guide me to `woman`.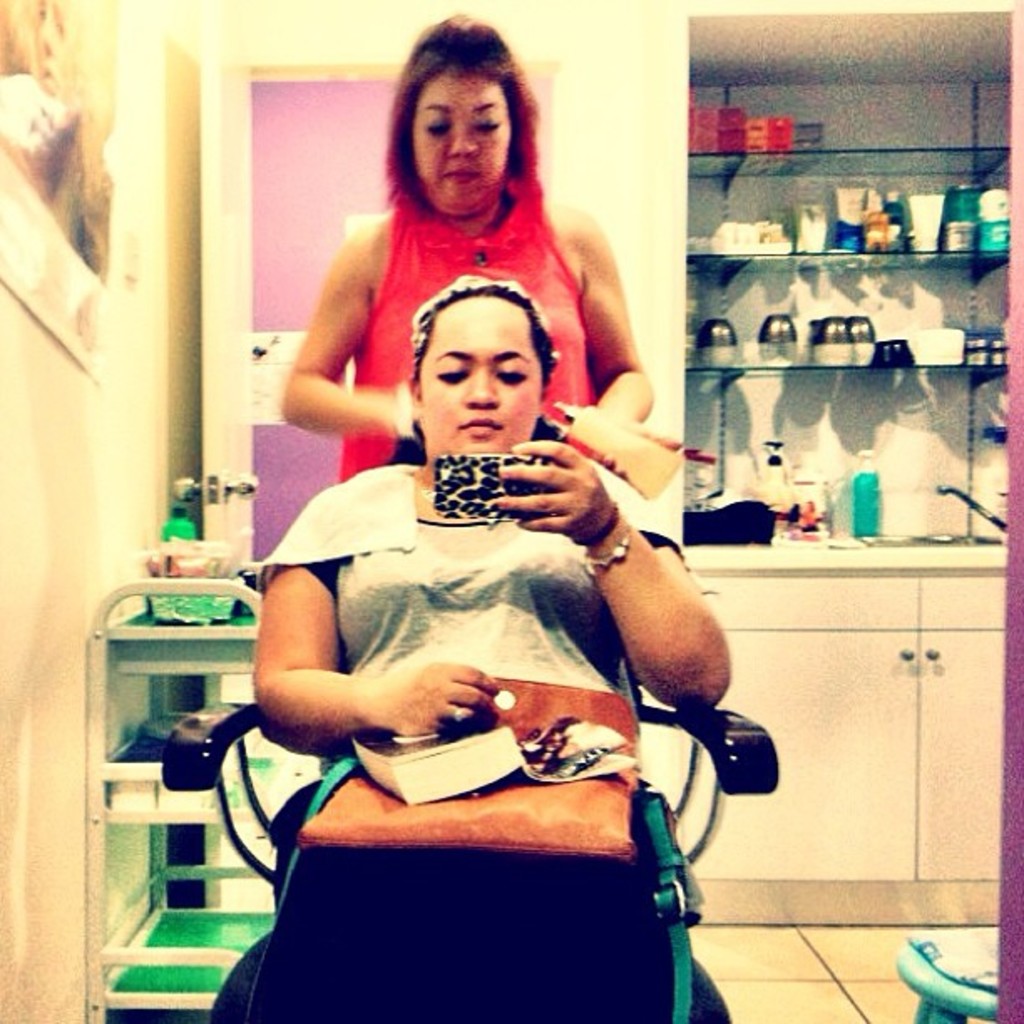
Guidance: x1=276, y1=10, x2=661, y2=479.
